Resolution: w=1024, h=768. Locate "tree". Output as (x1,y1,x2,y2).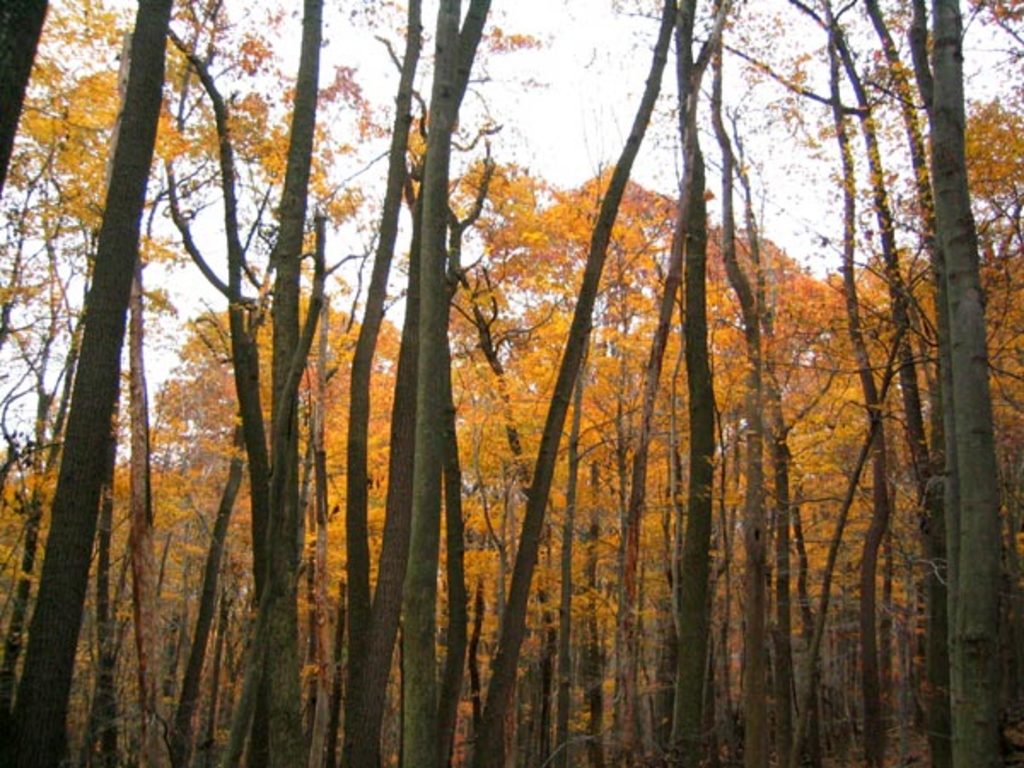
(925,0,1000,766).
